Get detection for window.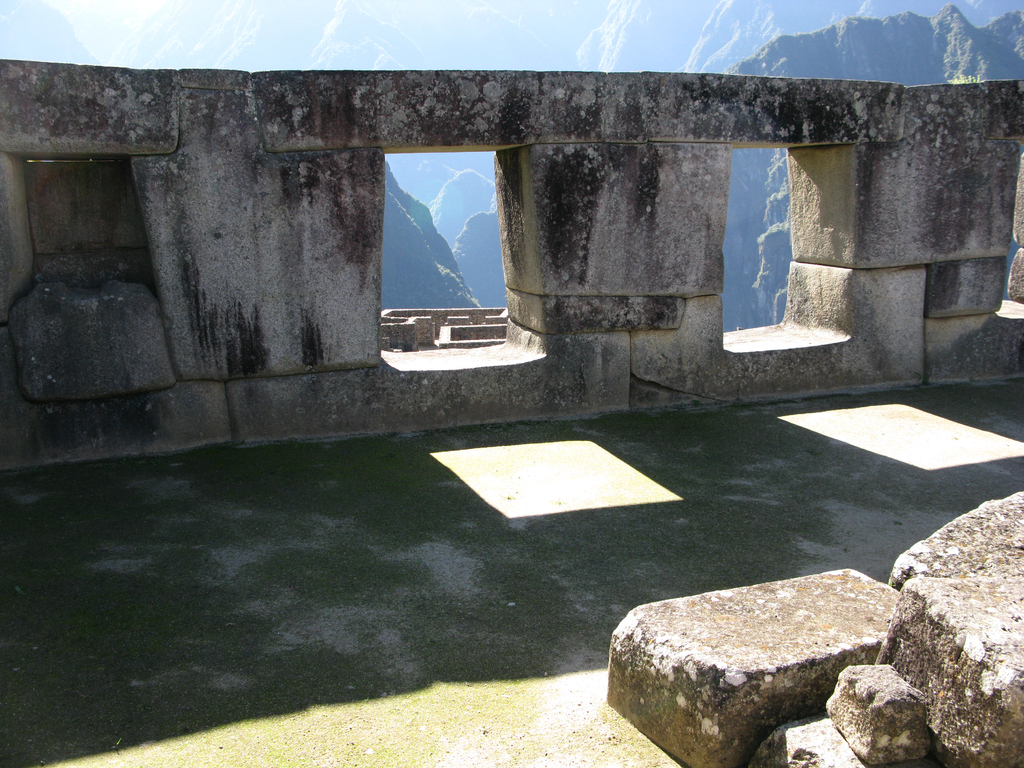
Detection: 374 142 551 372.
